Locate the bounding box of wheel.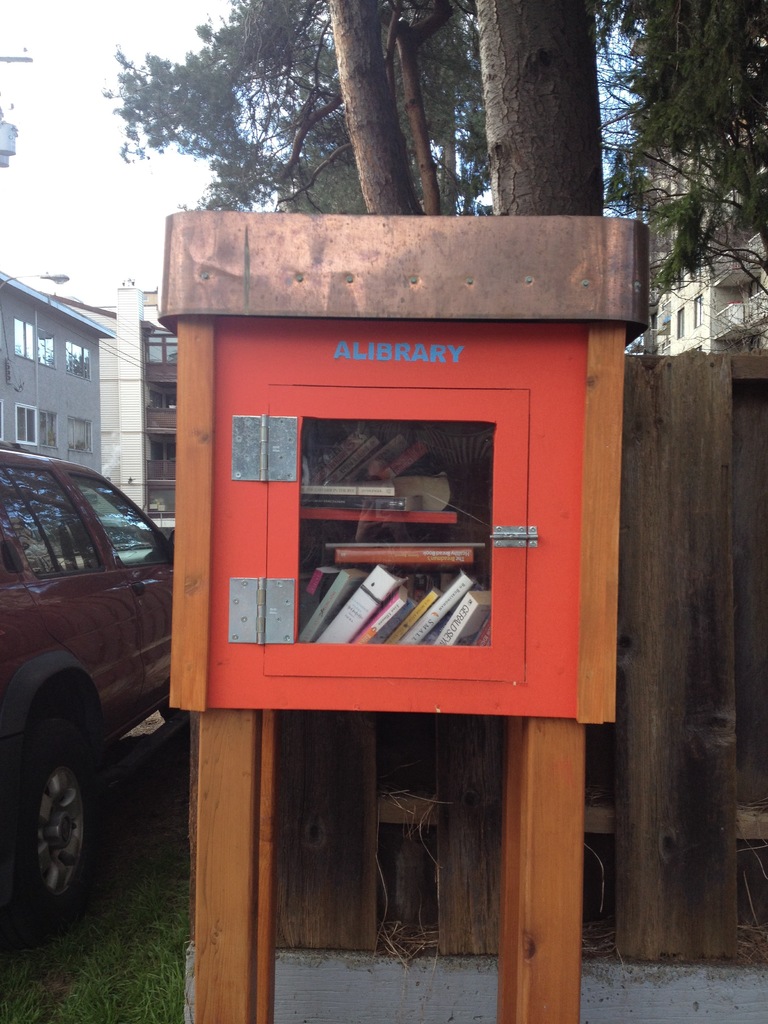
Bounding box: {"x1": 8, "y1": 698, "x2": 108, "y2": 923}.
